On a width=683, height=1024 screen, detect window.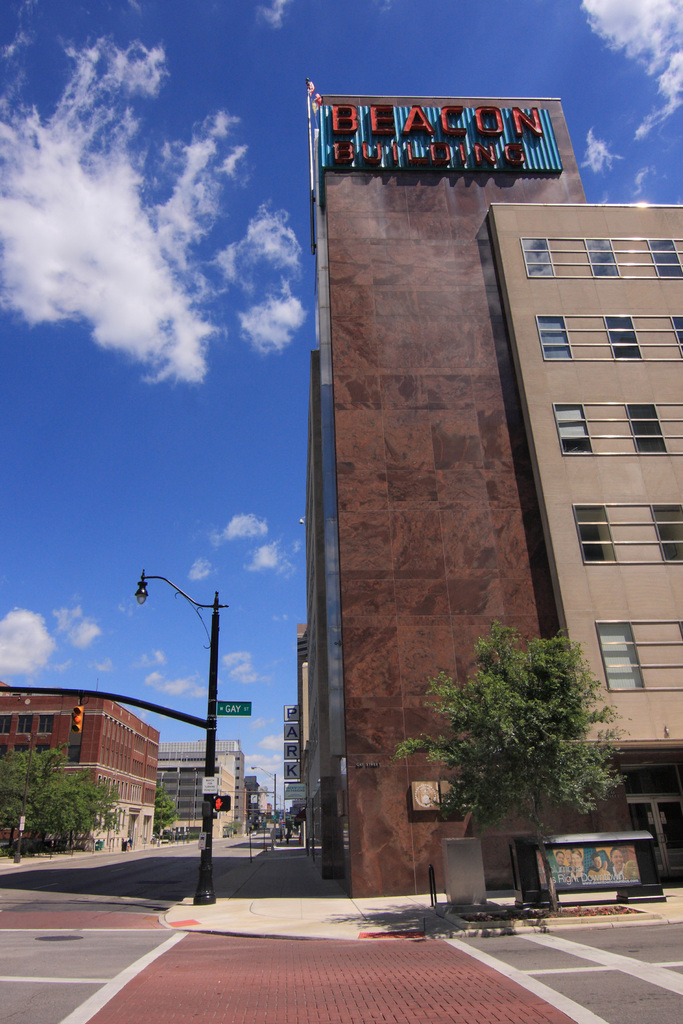
592:618:665:683.
